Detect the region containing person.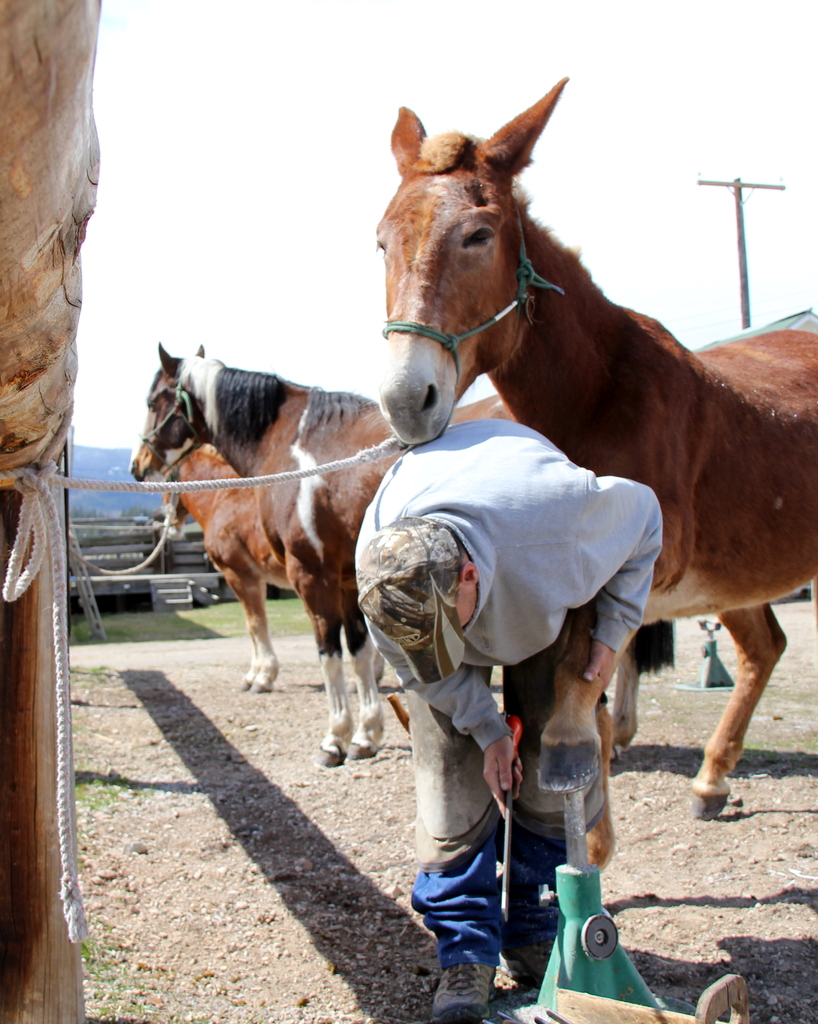
pyautogui.locateOnScreen(350, 417, 675, 1023).
